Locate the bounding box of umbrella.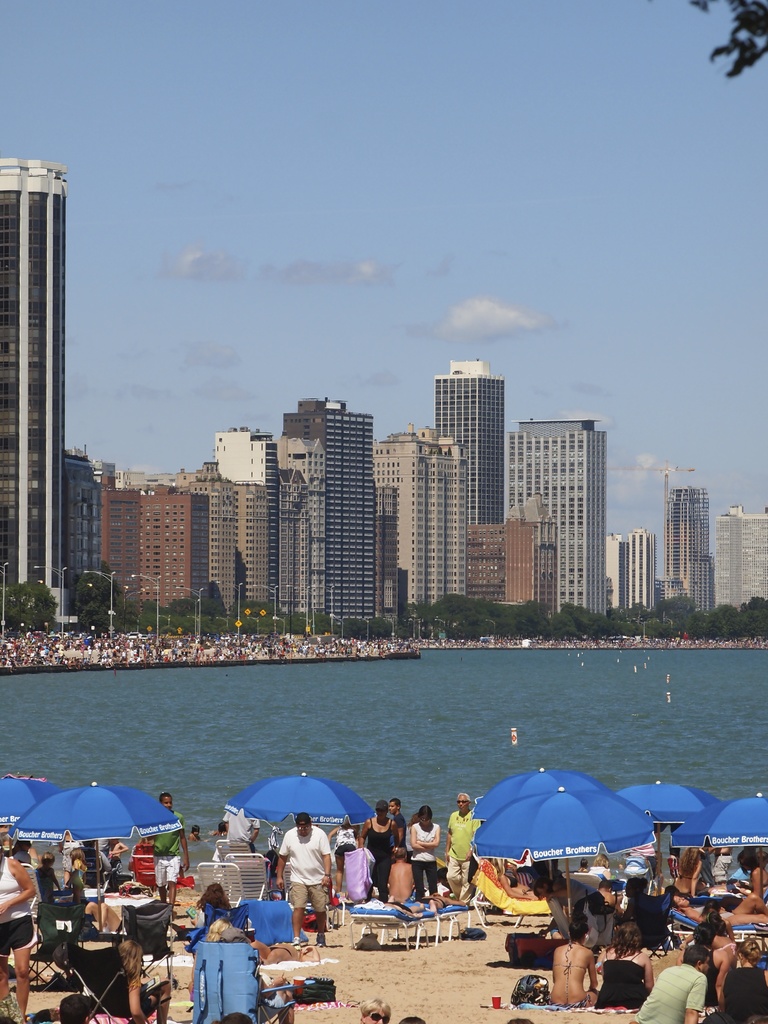
Bounding box: 10:781:174:929.
